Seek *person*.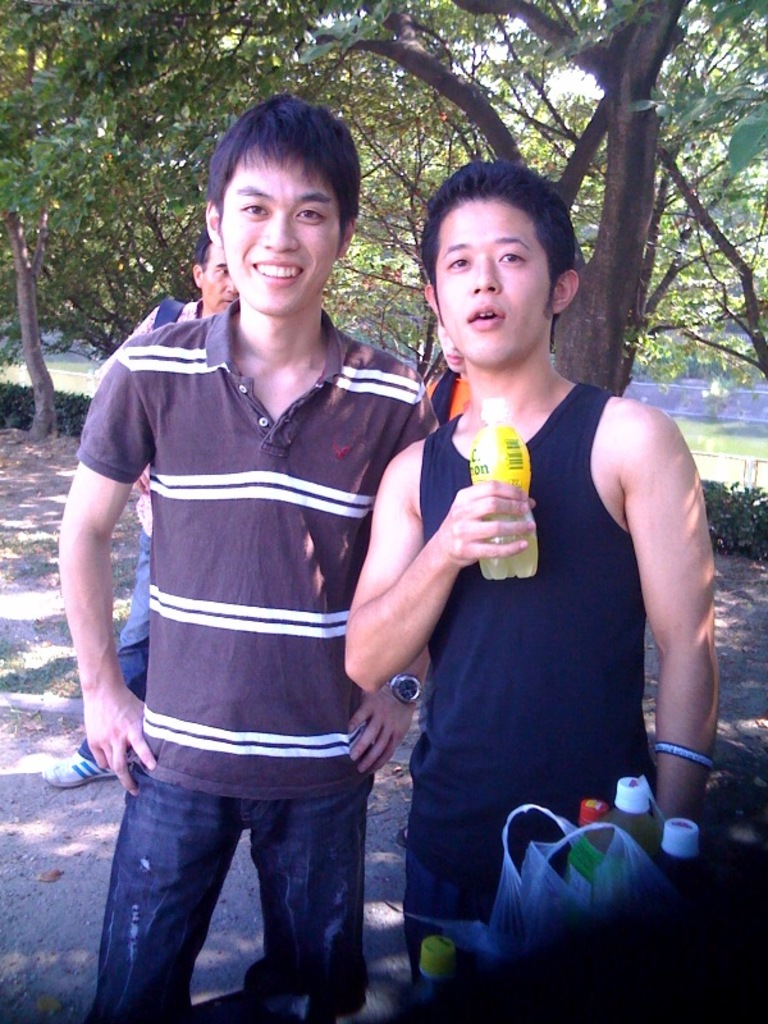
select_region(36, 229, 239, 790).
